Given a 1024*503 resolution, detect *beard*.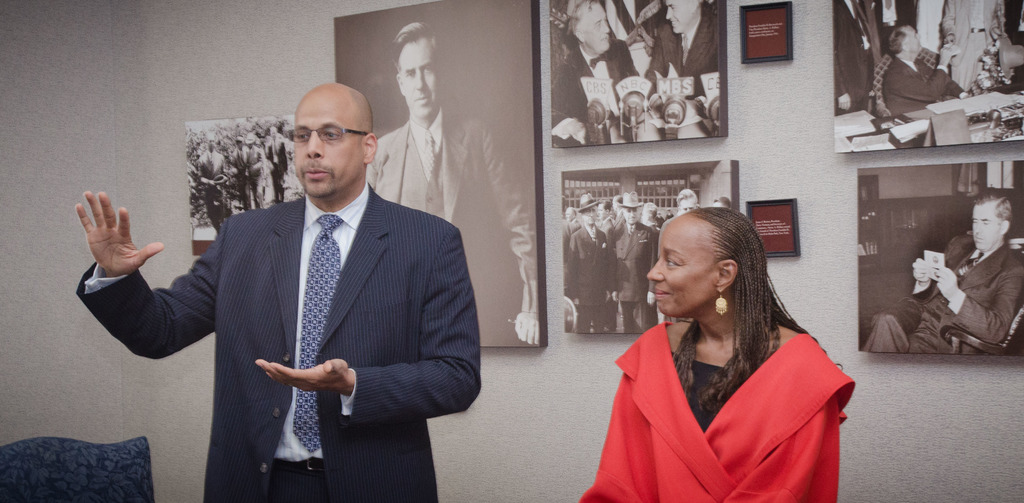
302, 177, 339, 200.
